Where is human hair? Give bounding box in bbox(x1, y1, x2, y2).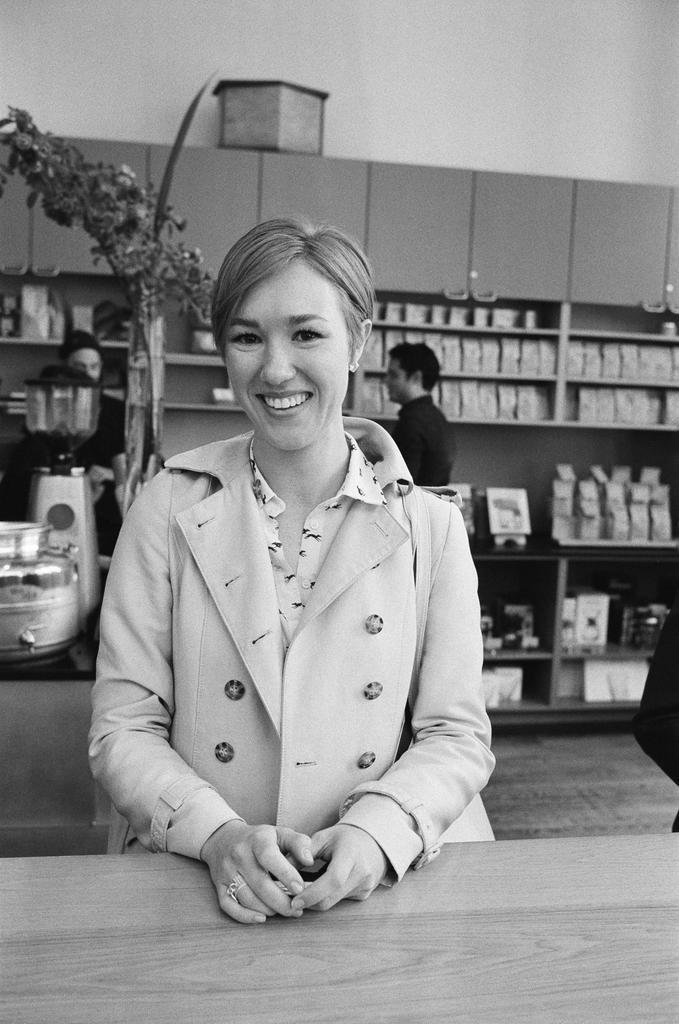
bbox(206, 204, 374, 392).
